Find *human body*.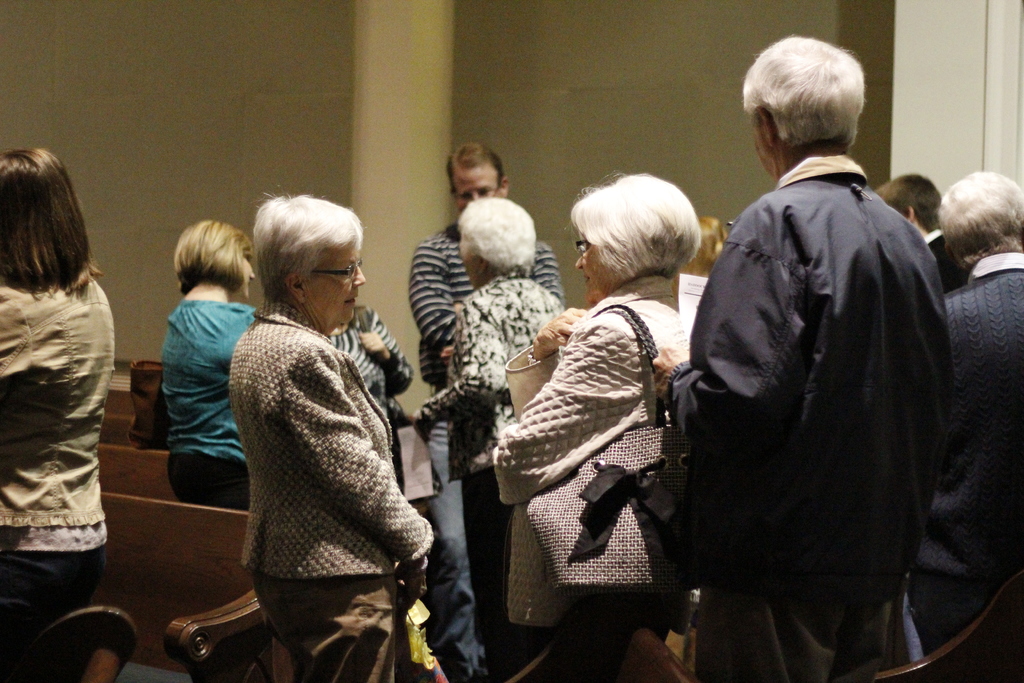
x1=216 y1=210 x2=435 y2=660.
